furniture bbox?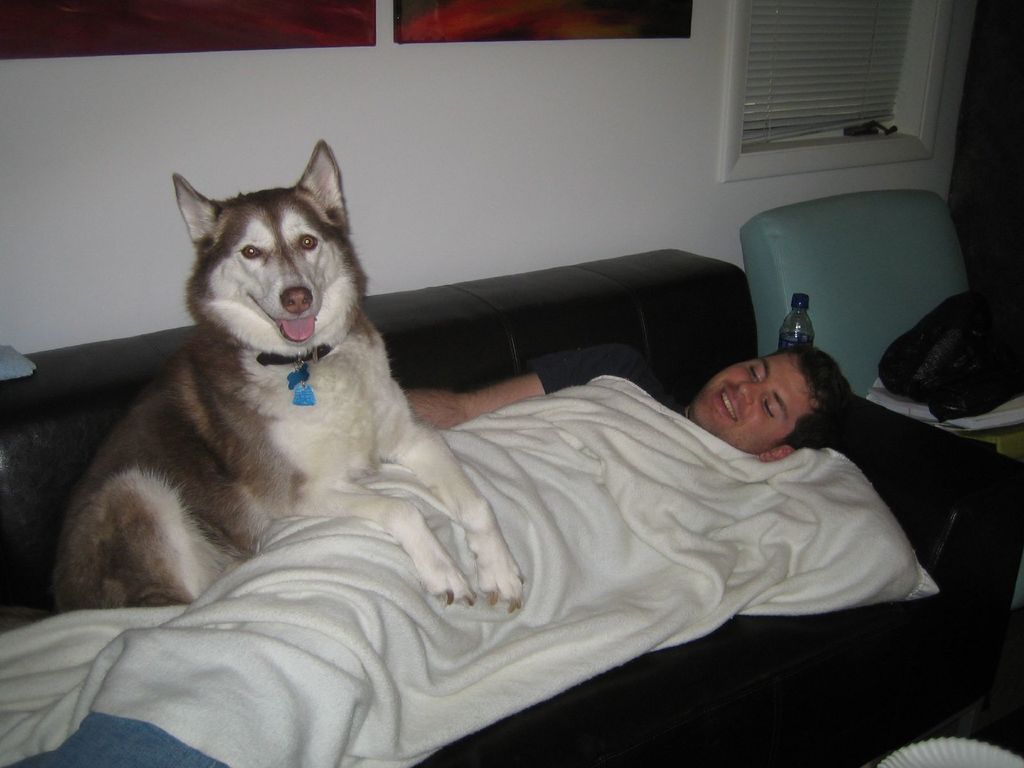
[x1=0, y1=248, x2=1023, y2=767]
